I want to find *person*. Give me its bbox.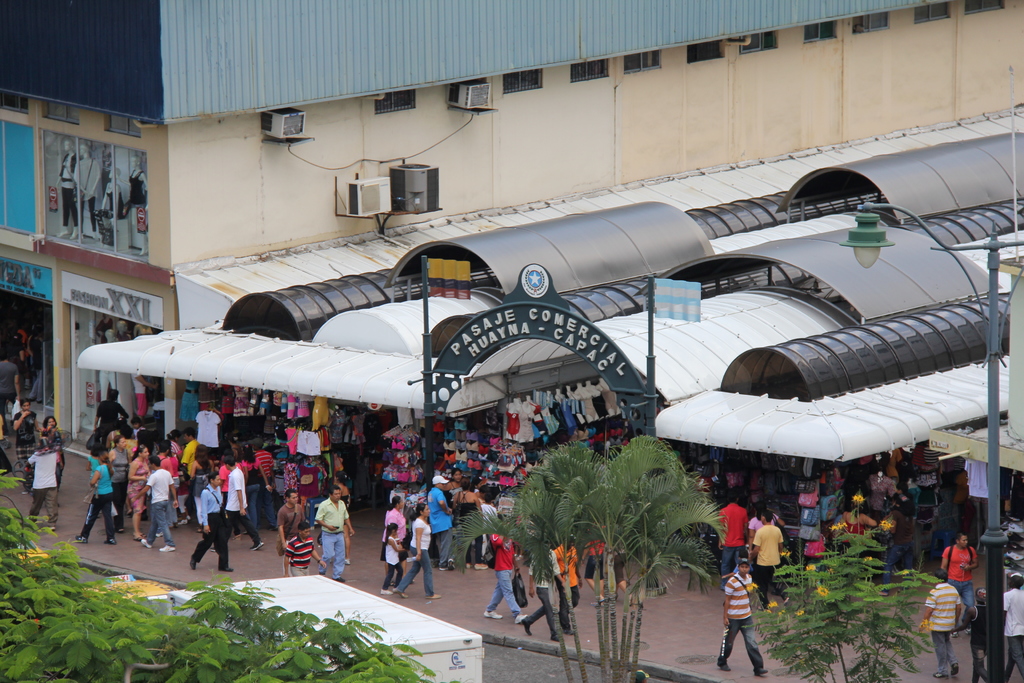
l=284, t=523, r=323, b=577.
